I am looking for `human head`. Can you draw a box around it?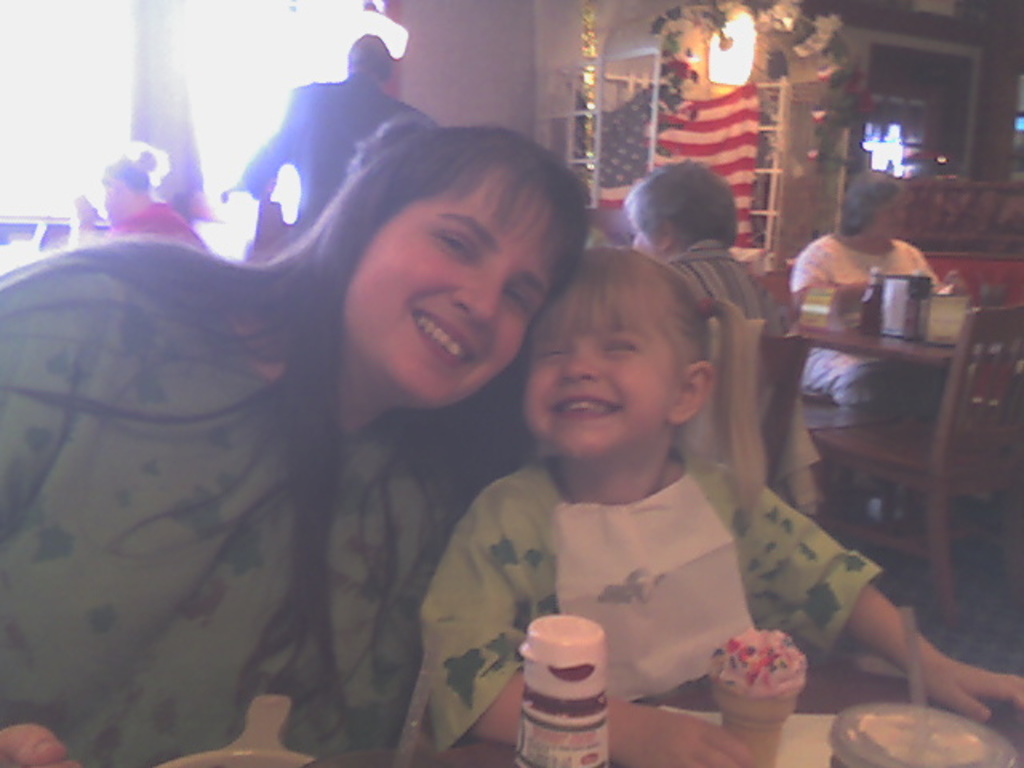
Sure, the bounding box is select_region(285, 126, 592, 418).
